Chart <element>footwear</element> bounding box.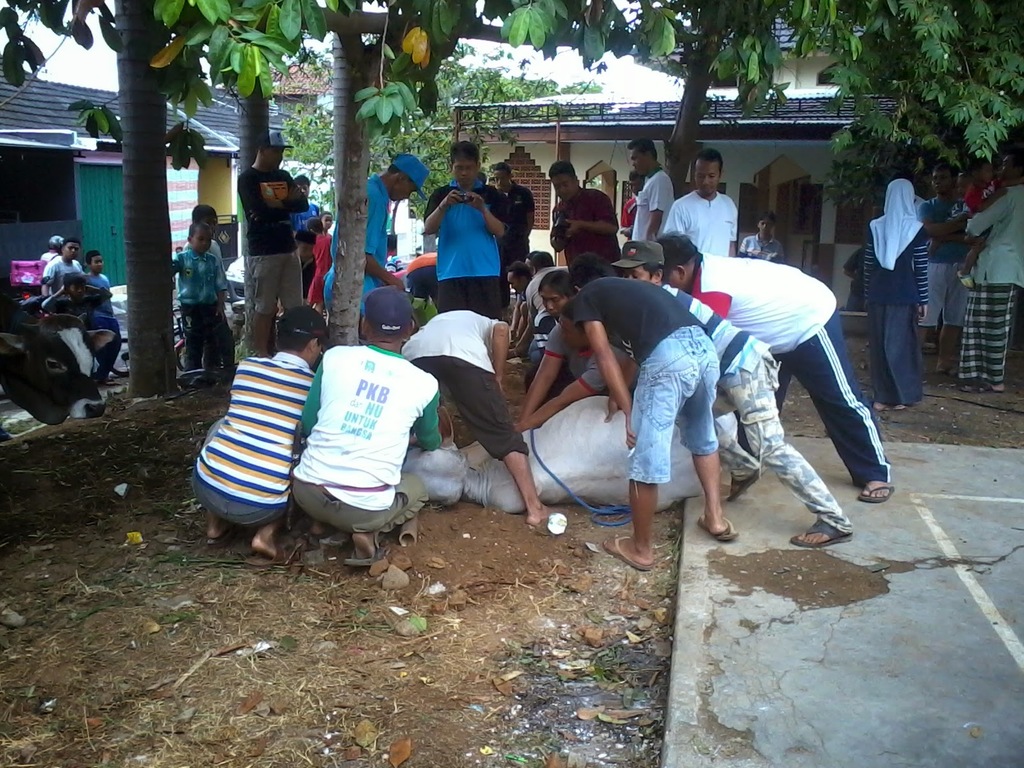
Charted: [723, 461, 765, 497].
